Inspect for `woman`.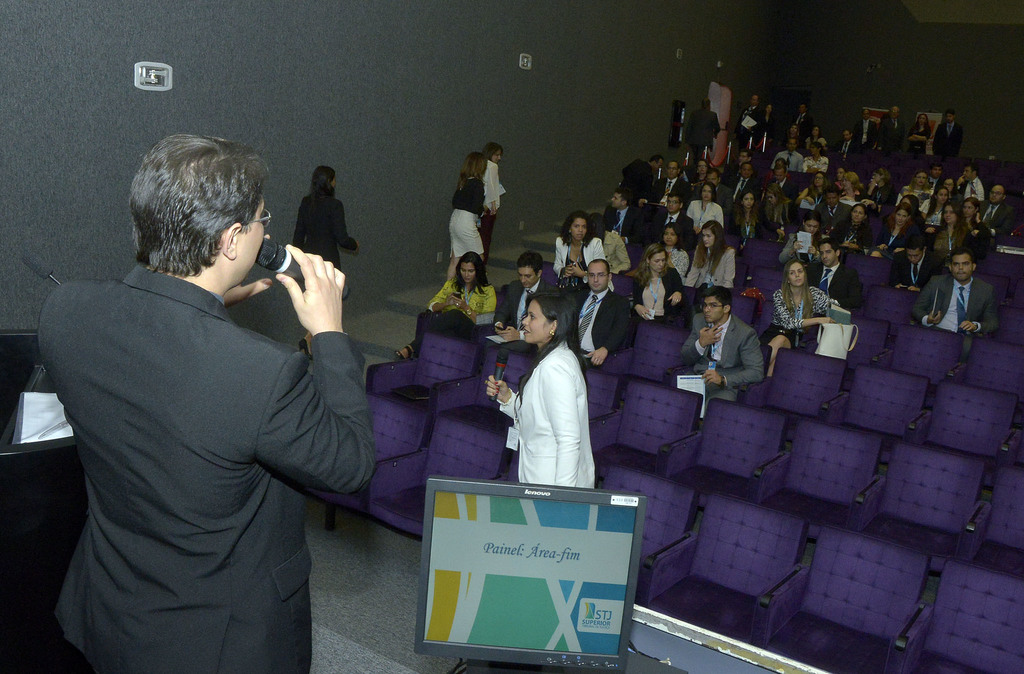
Inspection: crop(485, 293, 598, 487).
